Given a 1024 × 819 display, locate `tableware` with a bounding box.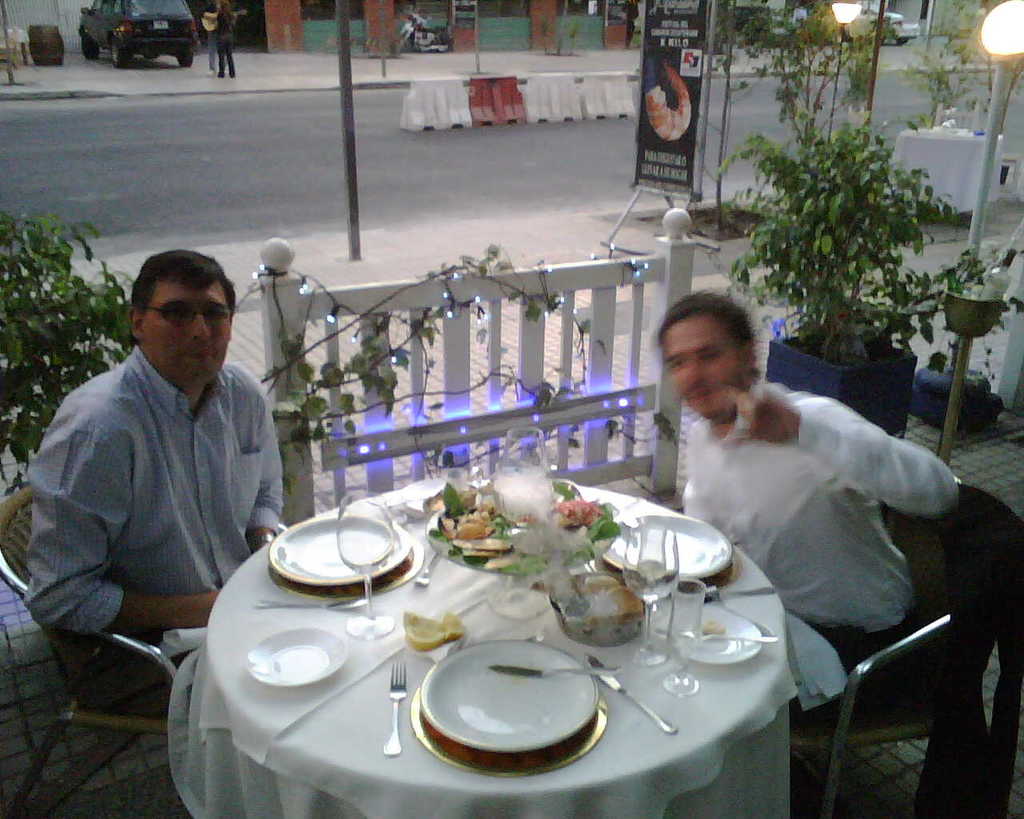
Located: <bbox>663, 577, 696, 701</bbox>.
